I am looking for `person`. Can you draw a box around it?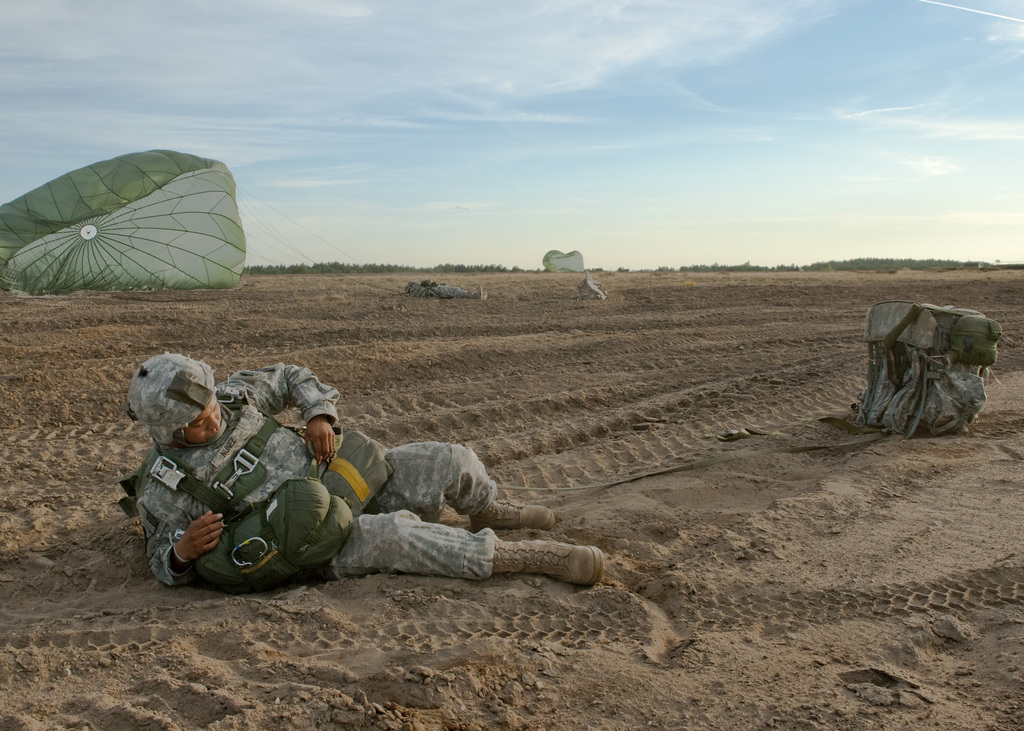
Sure, the bounding box is bbox=(136, 353, 605, 590).
